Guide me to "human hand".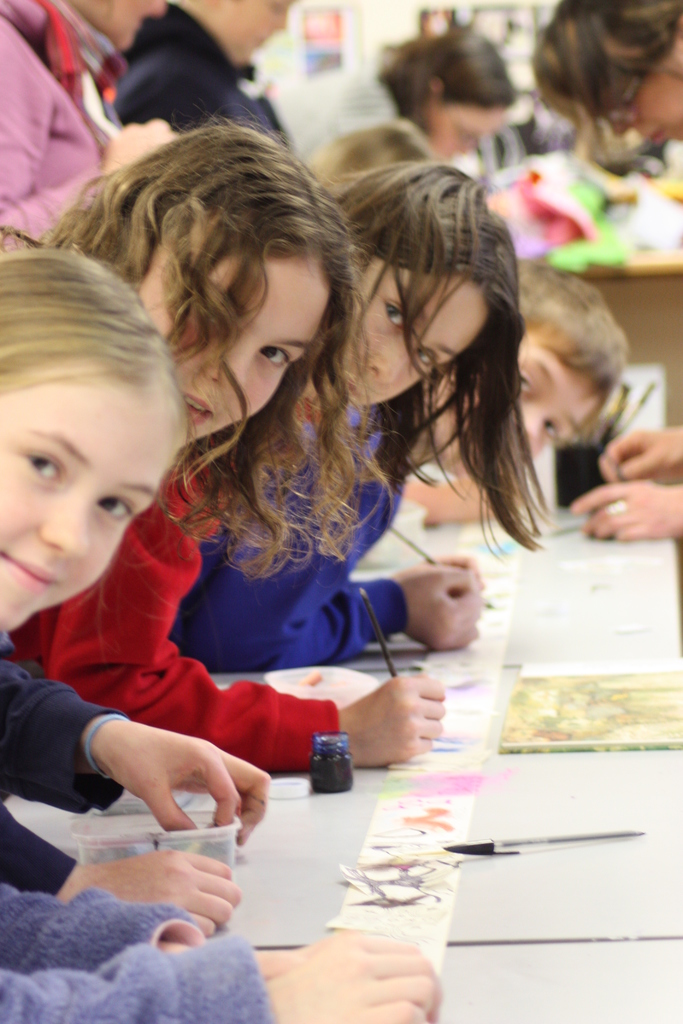
Guidance: 72:846:244:942.
